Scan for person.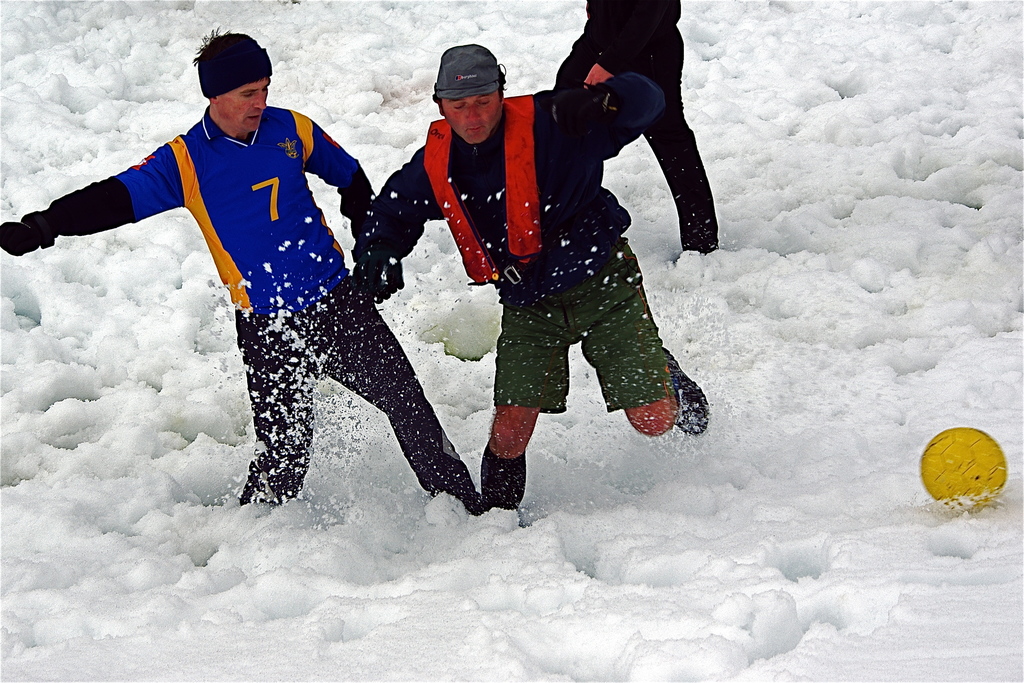
Scan result: 387 15 685 524.
